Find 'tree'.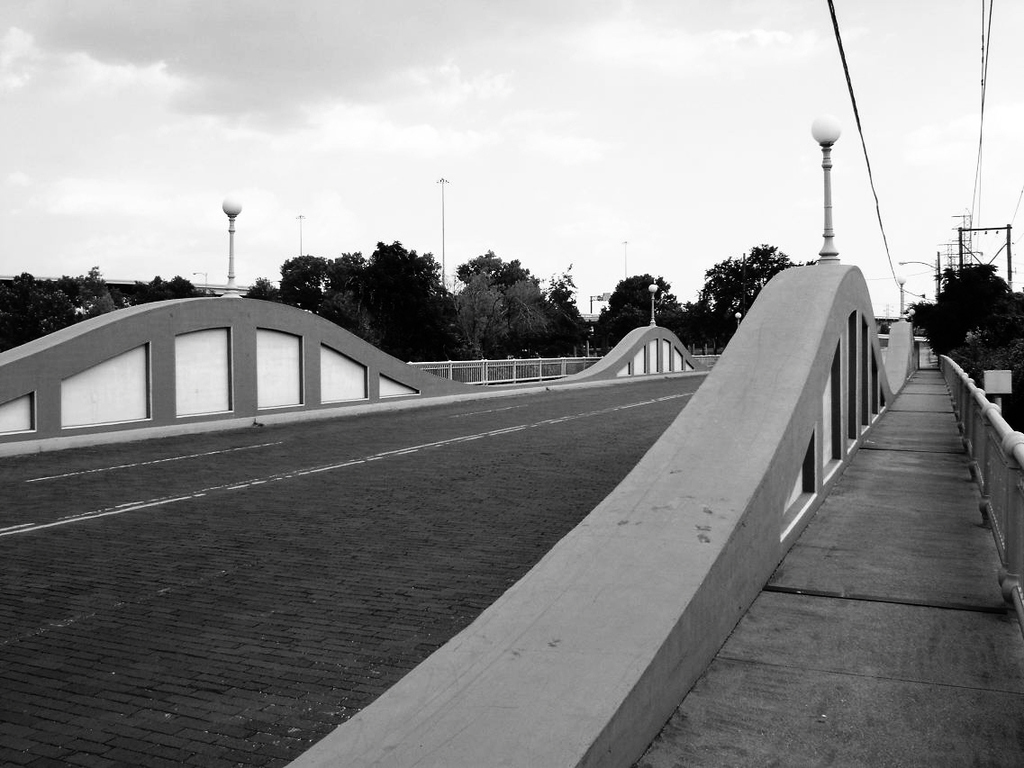
<bbox>0, 251, 104, 357</bbox>.
